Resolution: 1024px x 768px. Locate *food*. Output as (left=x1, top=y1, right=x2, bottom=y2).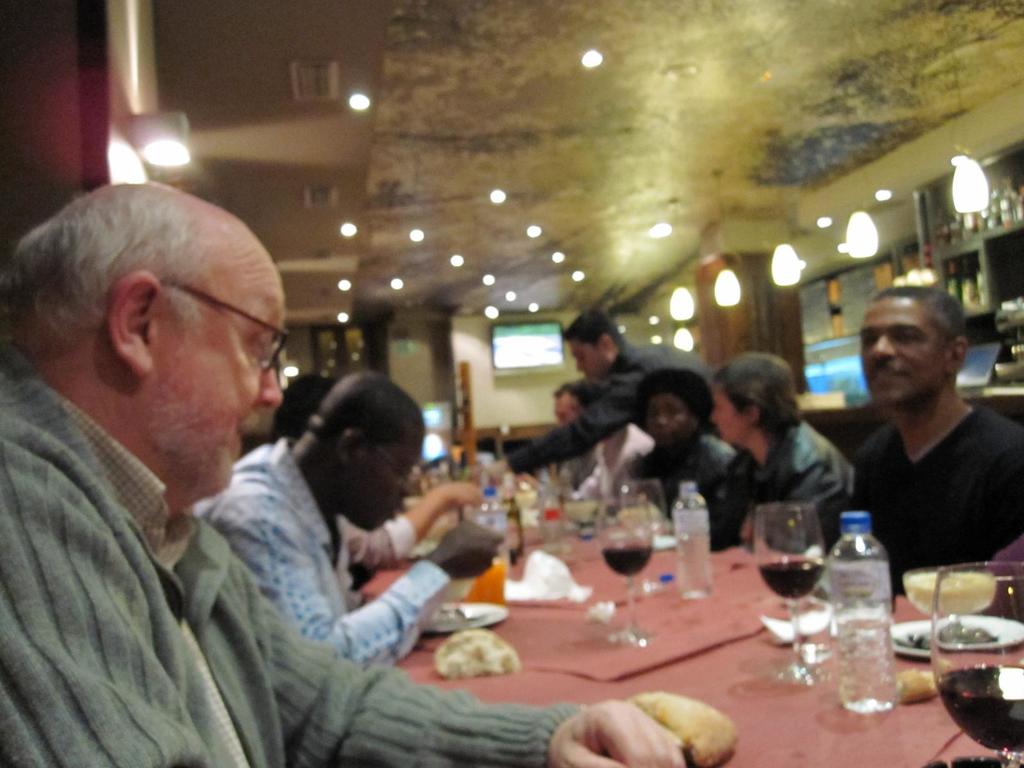
(left=900, top=623, right=997, bottom=651).
